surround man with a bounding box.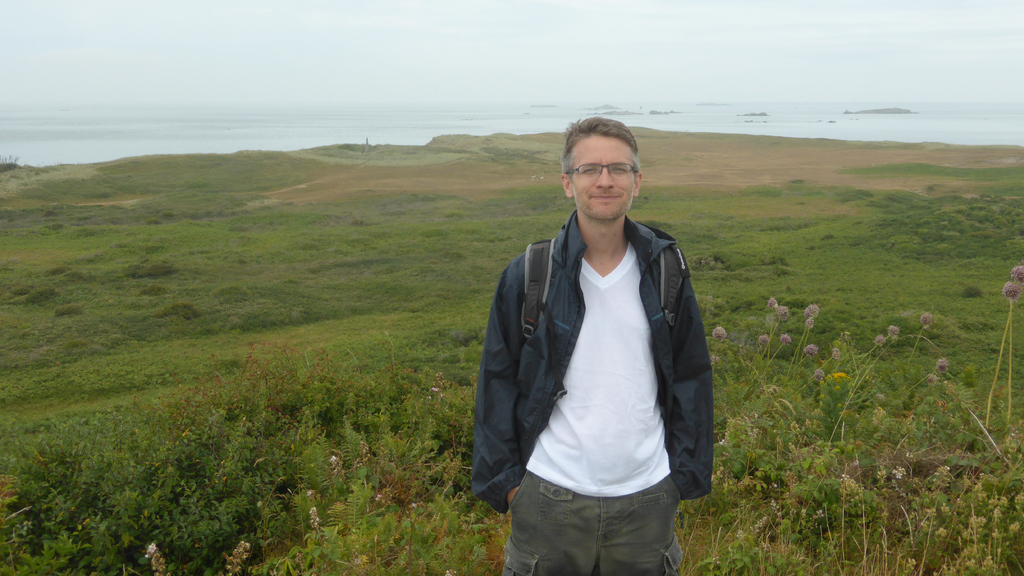
l=466, t=115, r=719, b=575.
